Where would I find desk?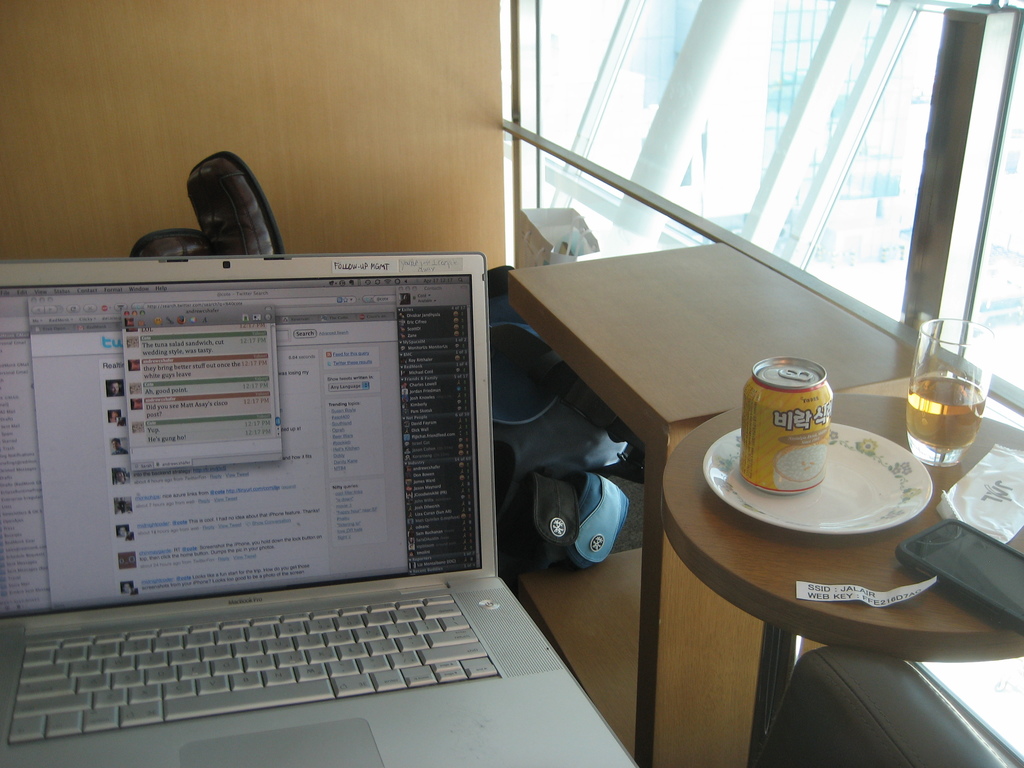
At (662, 392, 1023, 767).
